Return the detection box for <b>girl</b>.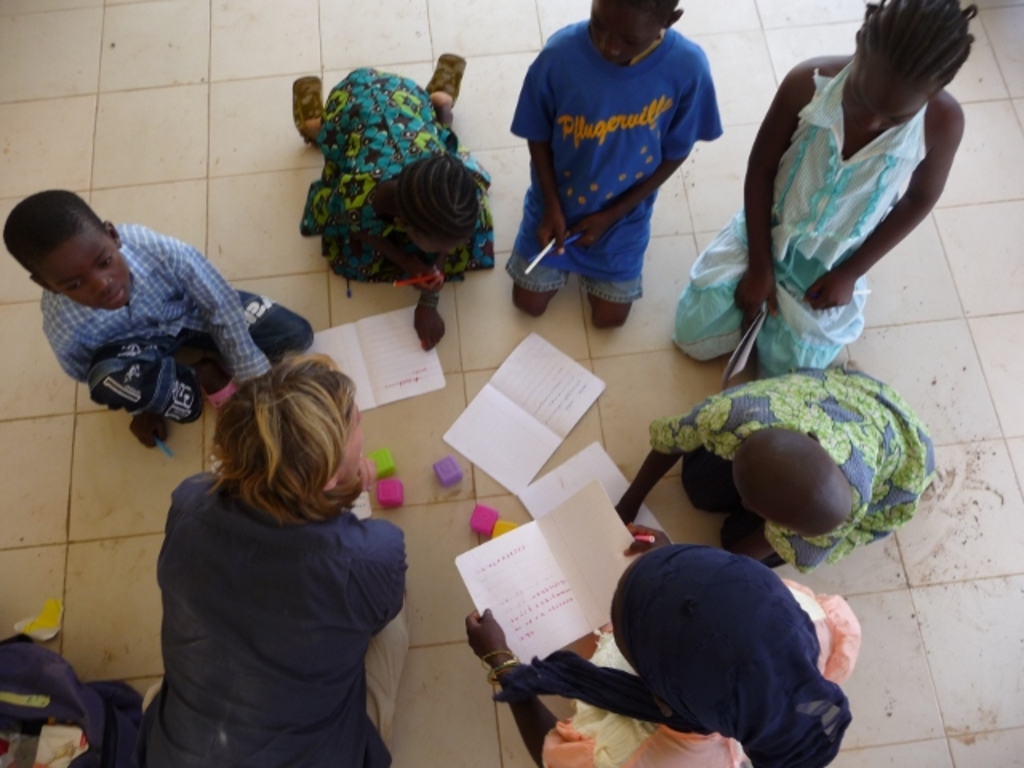
672, 0, 976, 381.
